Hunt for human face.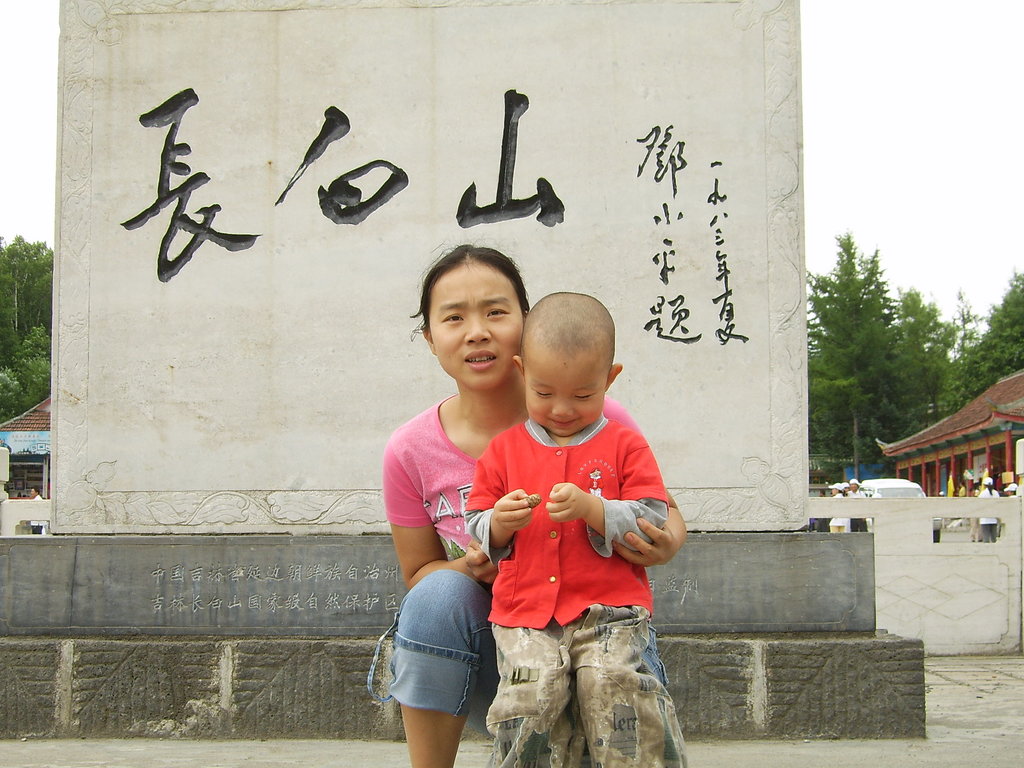
Hunted down at 429:268:522:388.
